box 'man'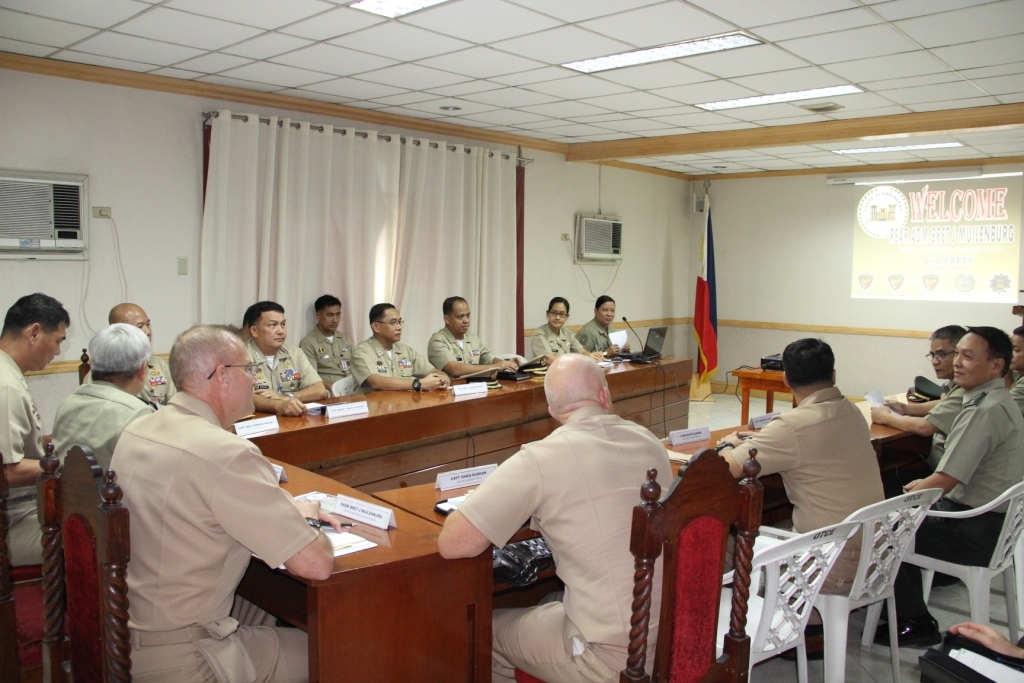
left=238, top=311, right=250, bottom=340
